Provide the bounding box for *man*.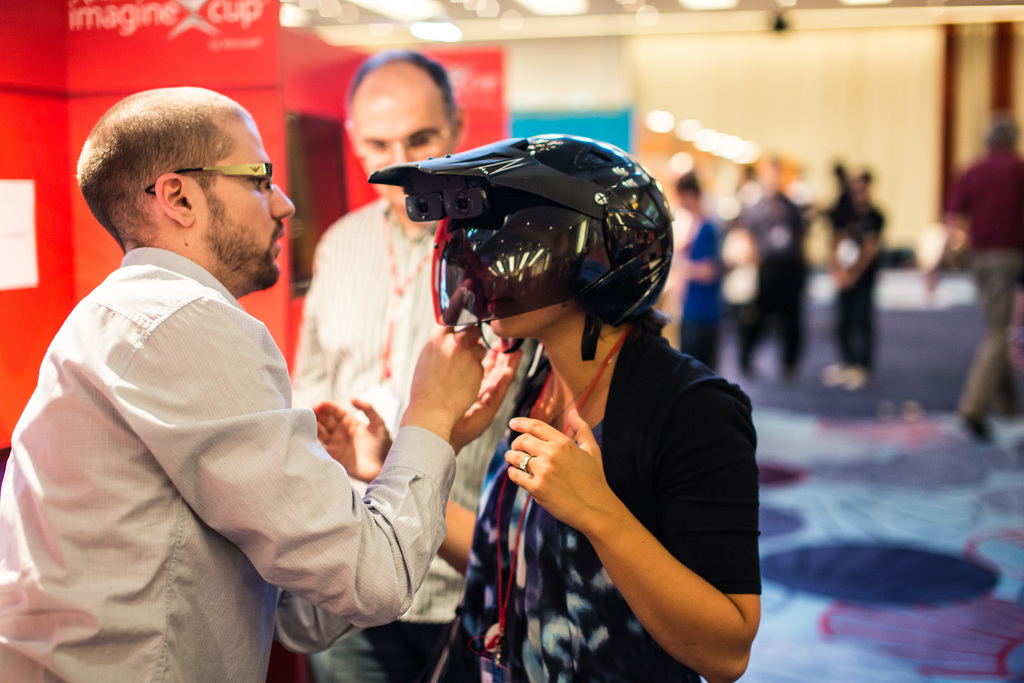
[919,117,1023,440].
